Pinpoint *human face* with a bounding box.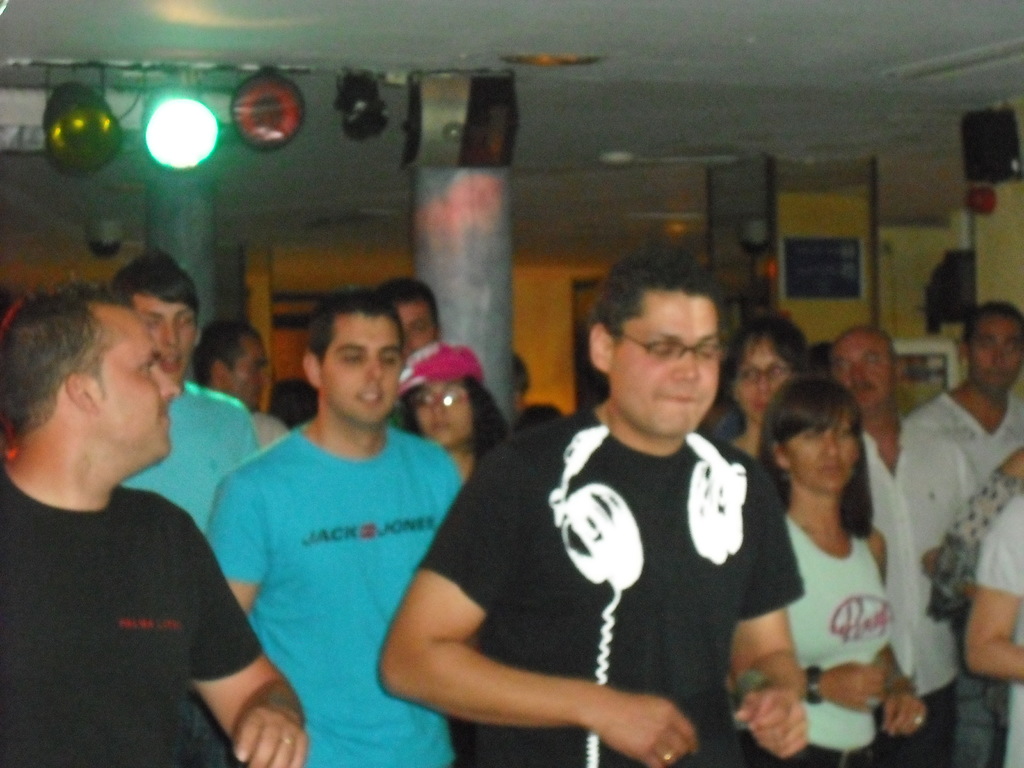
left=131, top=300, right=197, bottom=380.
